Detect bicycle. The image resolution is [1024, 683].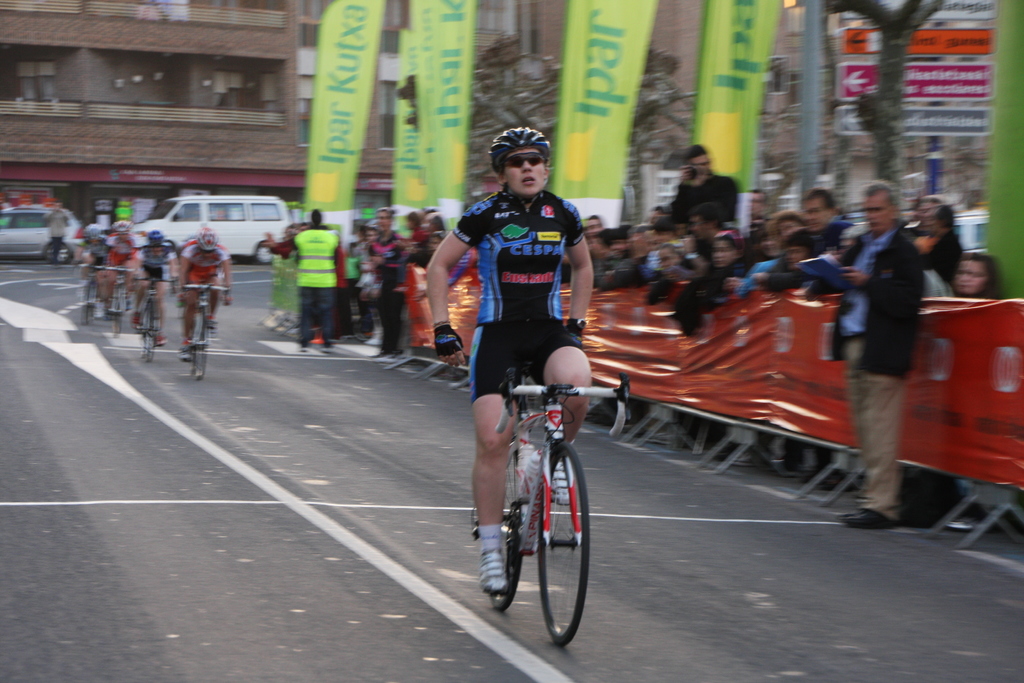
box(135, 273, 163, 362).
